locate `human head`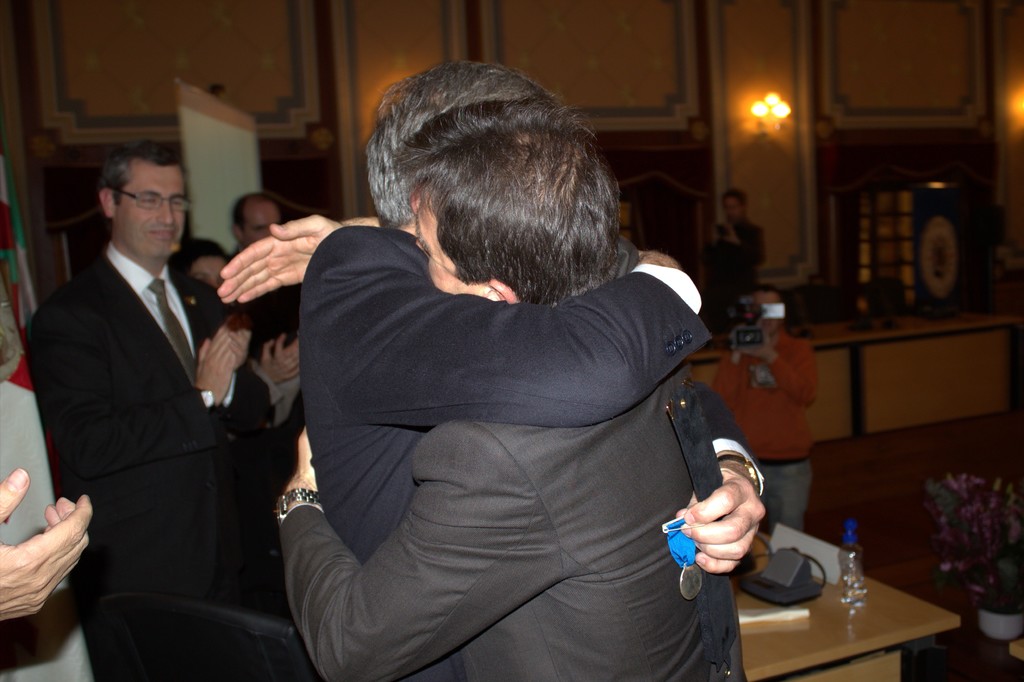
x1=412, y1=101, x2=620, y2=298
